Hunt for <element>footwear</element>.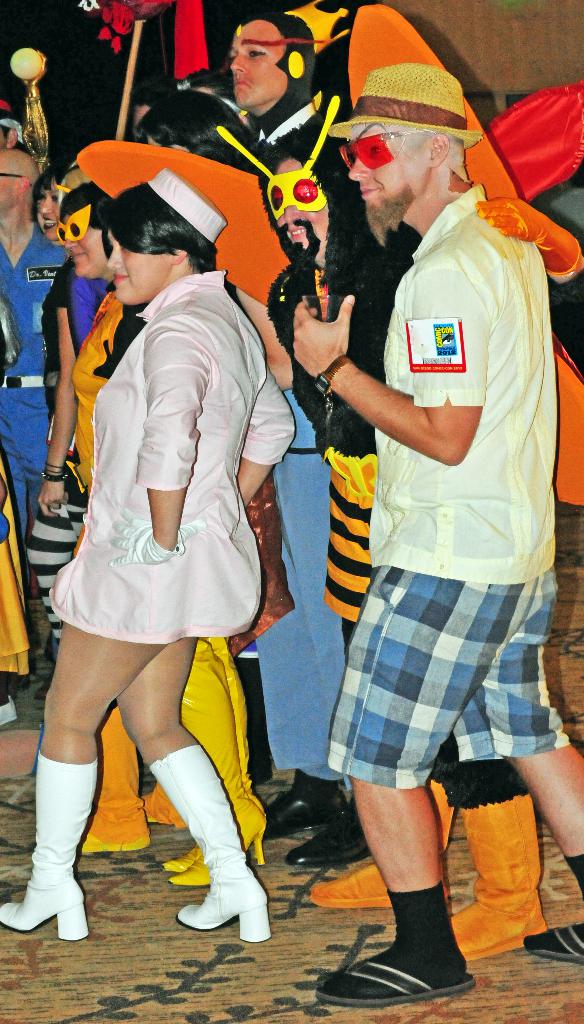
Hunted down at [left=311, top=952, right=478, bottom=1008].
